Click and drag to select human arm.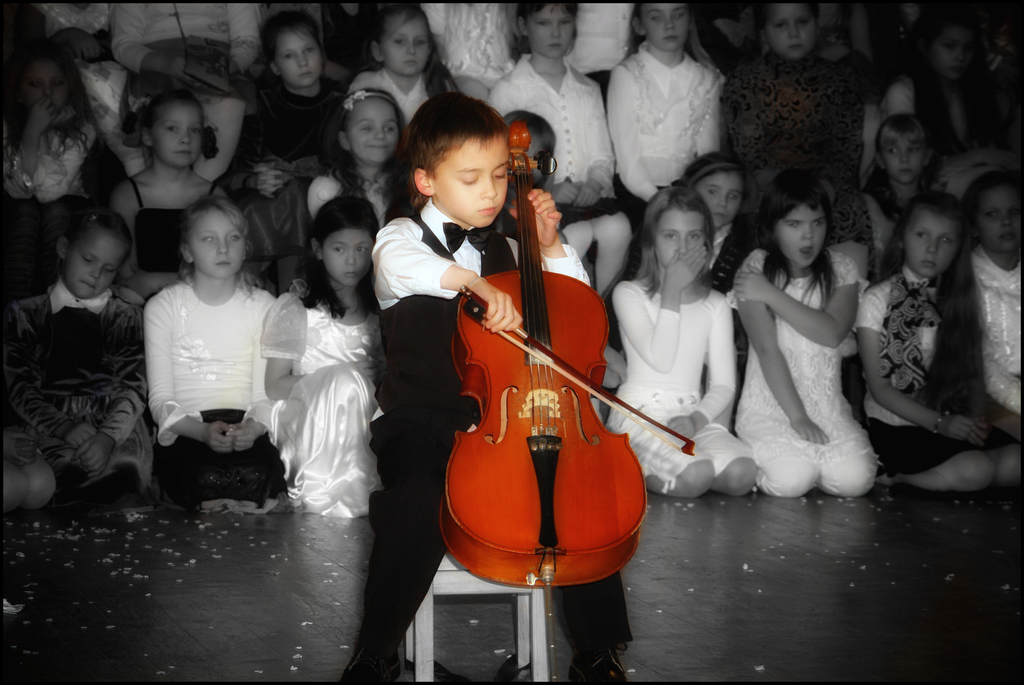
Selection: [384,216,529,331].
